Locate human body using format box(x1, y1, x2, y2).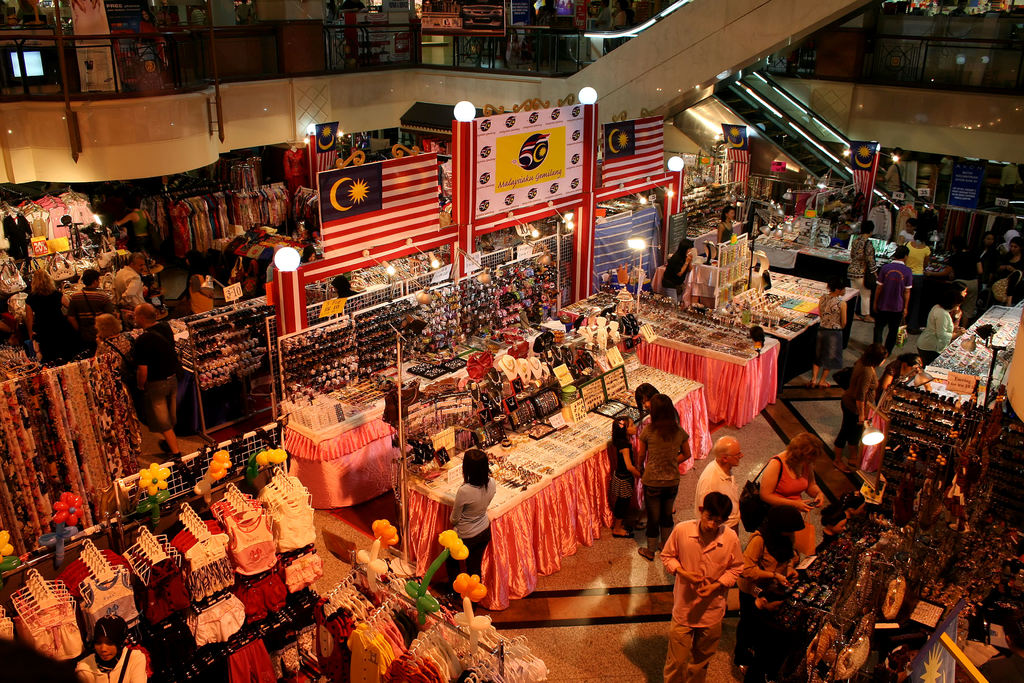
box(756, 418, 825, 552).
